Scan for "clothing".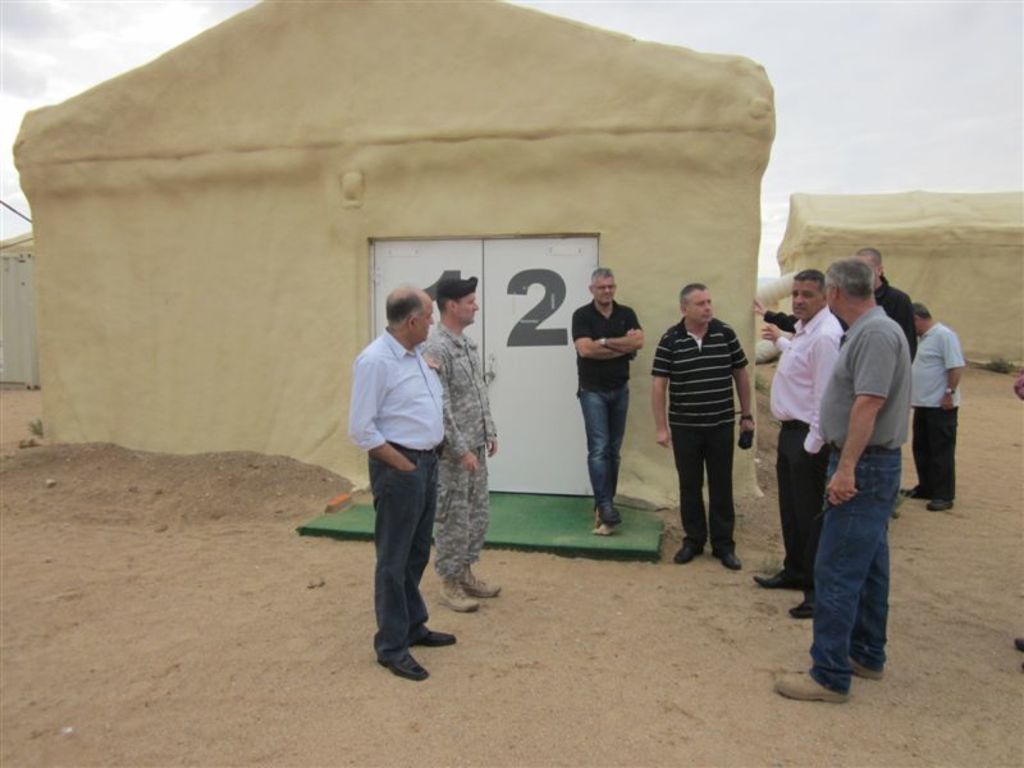
Scan result: {"left": 827, "top": 467, "right": 888, "bottom": 668}.
